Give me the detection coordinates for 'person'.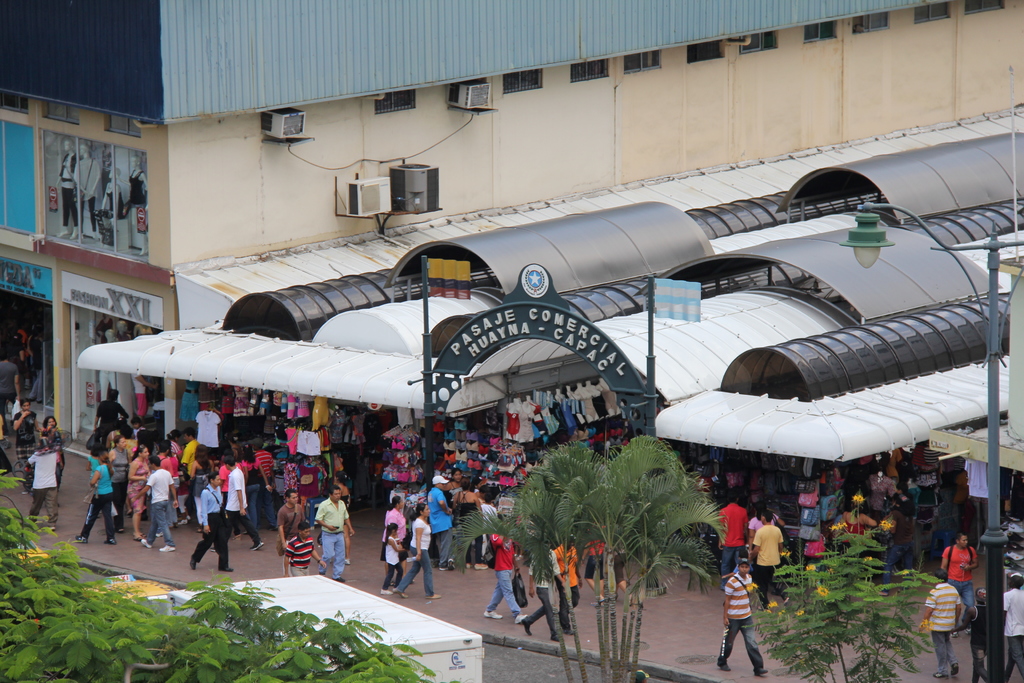
box=[28, 432, 59, 536].
